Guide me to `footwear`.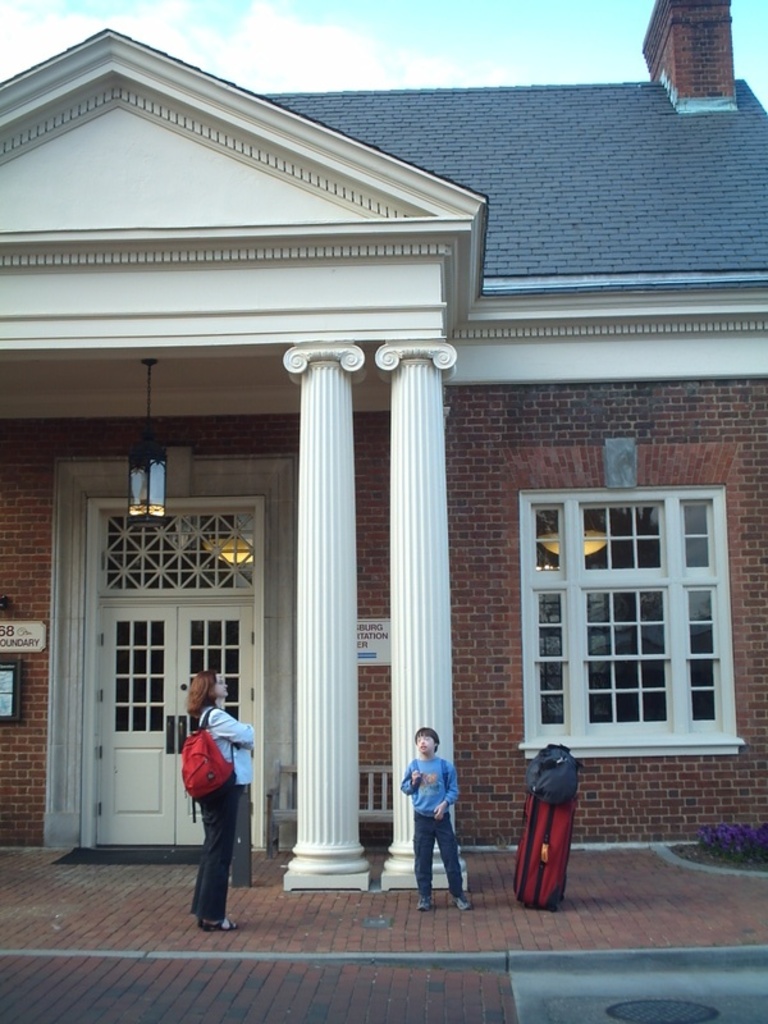
Guidance: region(452, 886, 474, 910).
